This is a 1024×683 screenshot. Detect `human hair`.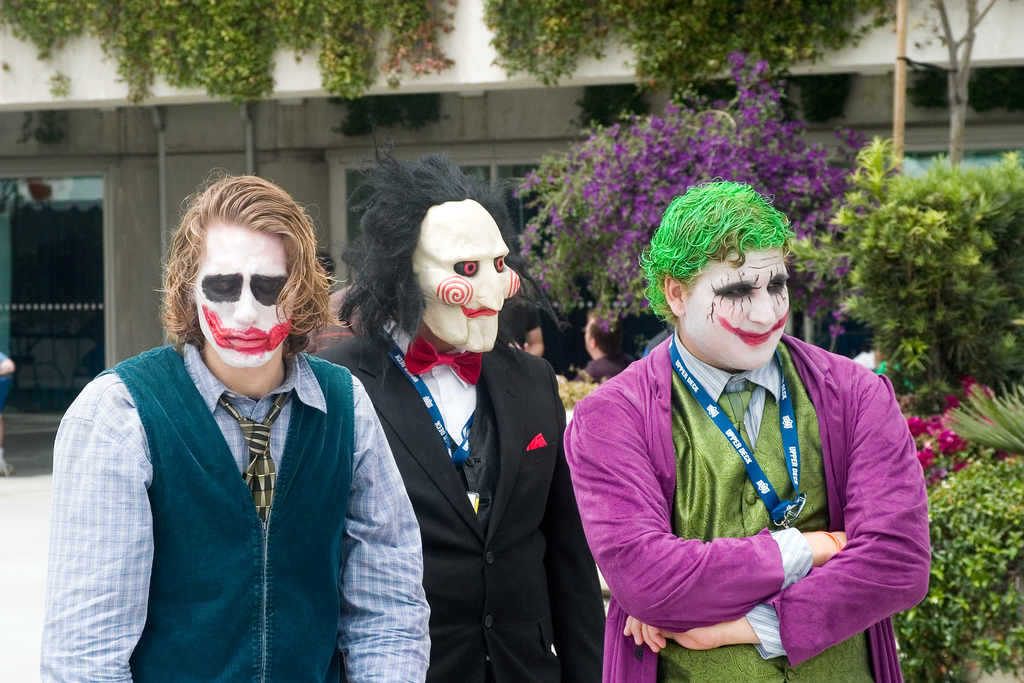
{"x1": 637, "y1": 176, "x2": 797, "y2": 331}.
